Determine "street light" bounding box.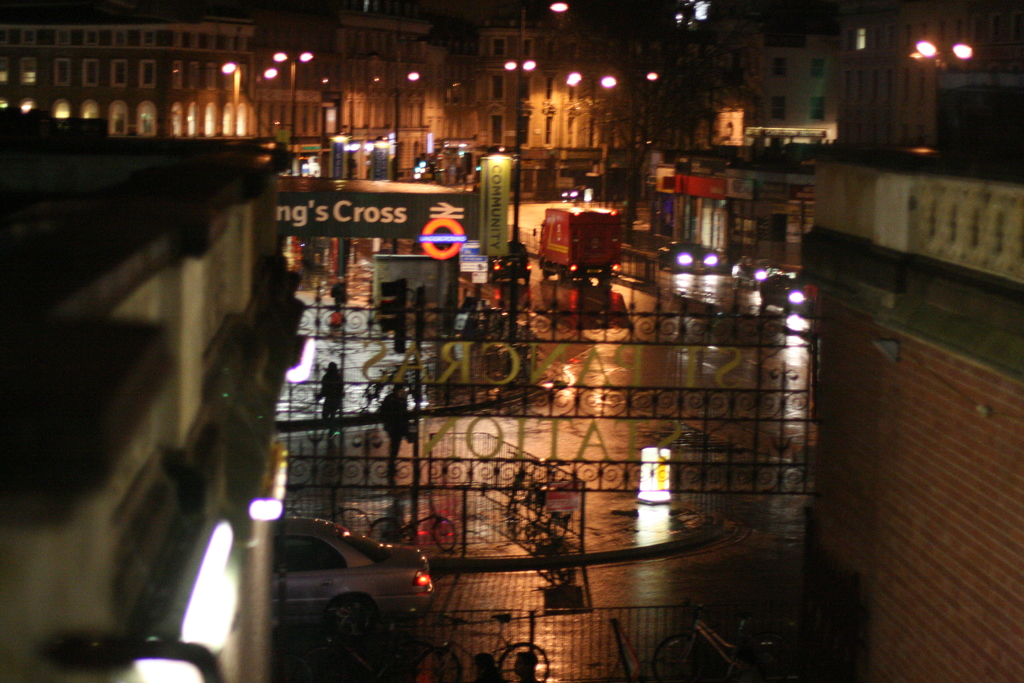
Determined: (218, 56, 241, 144).
